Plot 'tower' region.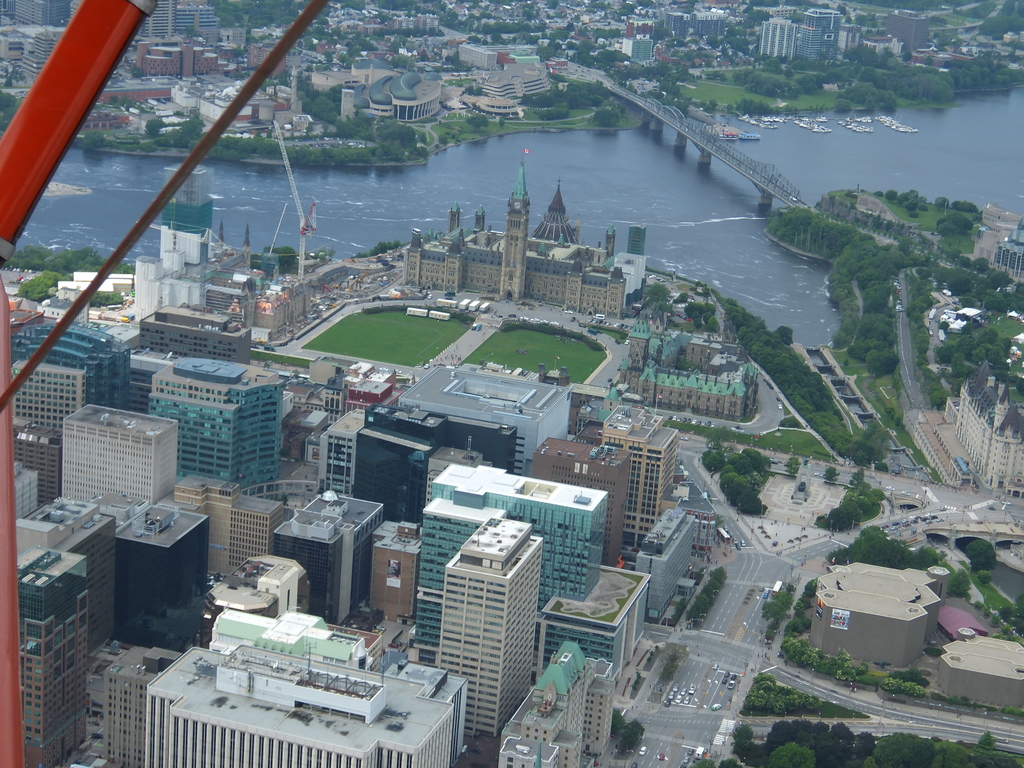
Plotted at bbox(13, 540, 92, 767).
